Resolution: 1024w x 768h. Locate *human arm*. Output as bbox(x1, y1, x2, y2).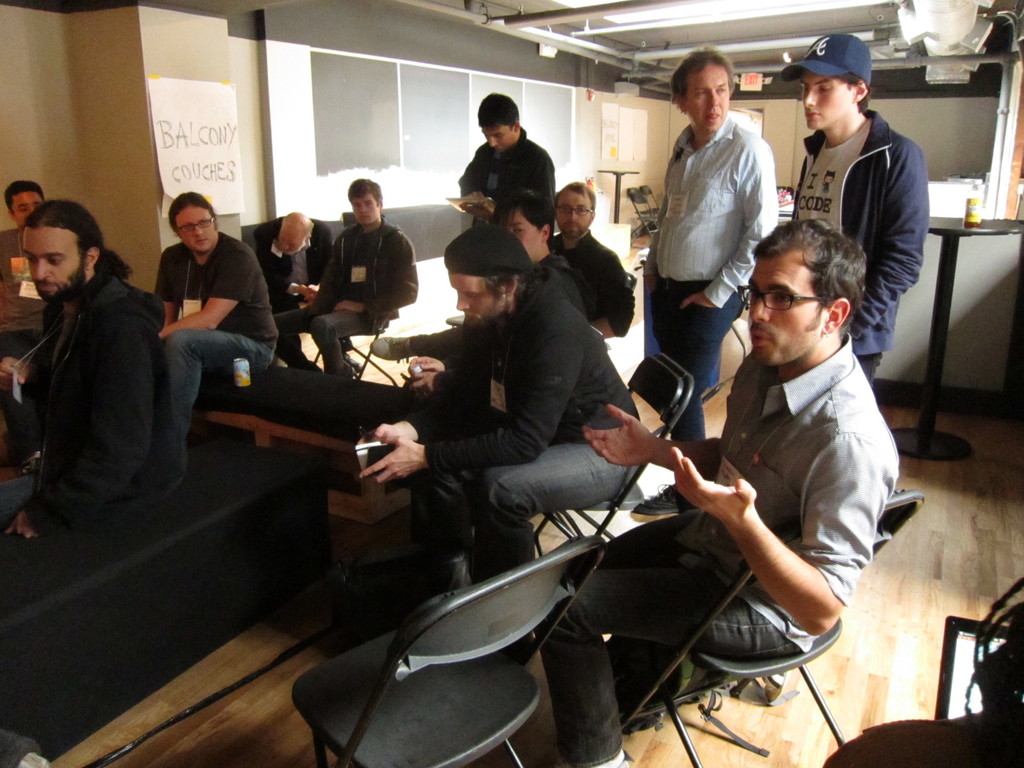
bbox(0, 346, 49, 468).
